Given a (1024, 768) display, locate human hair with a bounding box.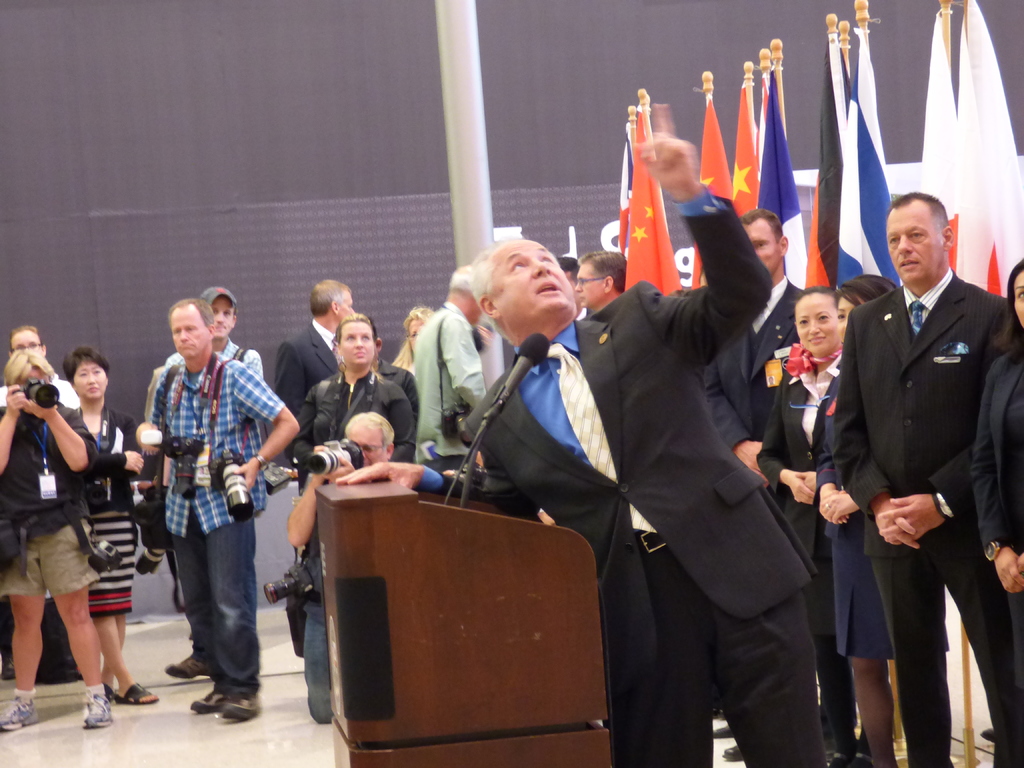
Located: bbox=[446, 263, 470, 299].
